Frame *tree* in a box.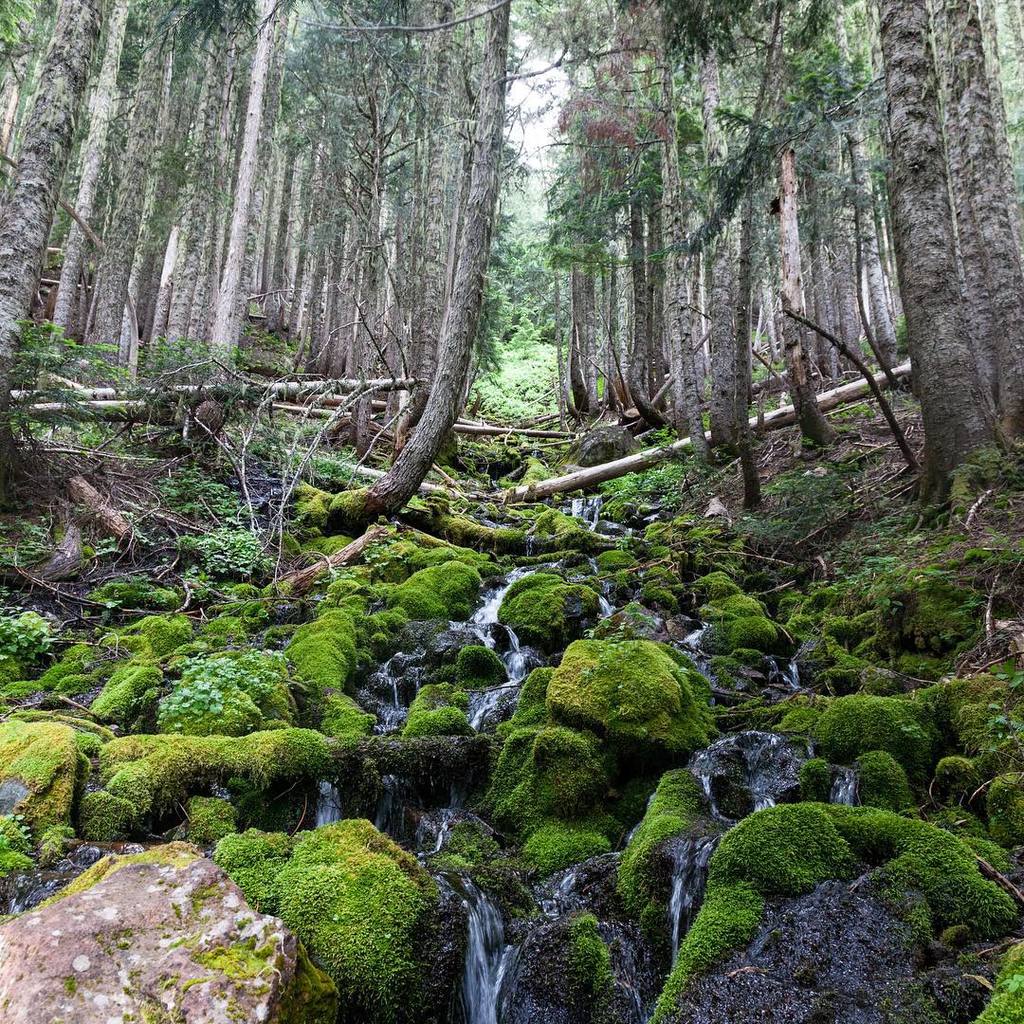
{"left": 326, "top": 0, "right": 547, "bottom": 512}.
